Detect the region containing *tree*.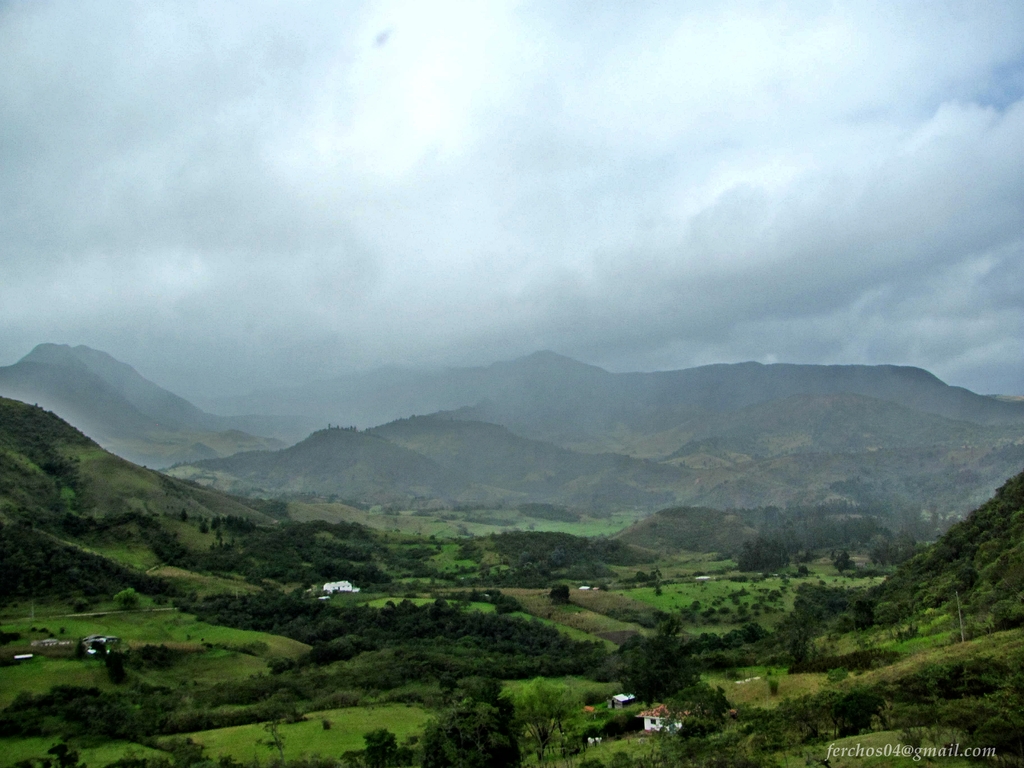
<bbox>872, 584, 902, 629</bbox>.
